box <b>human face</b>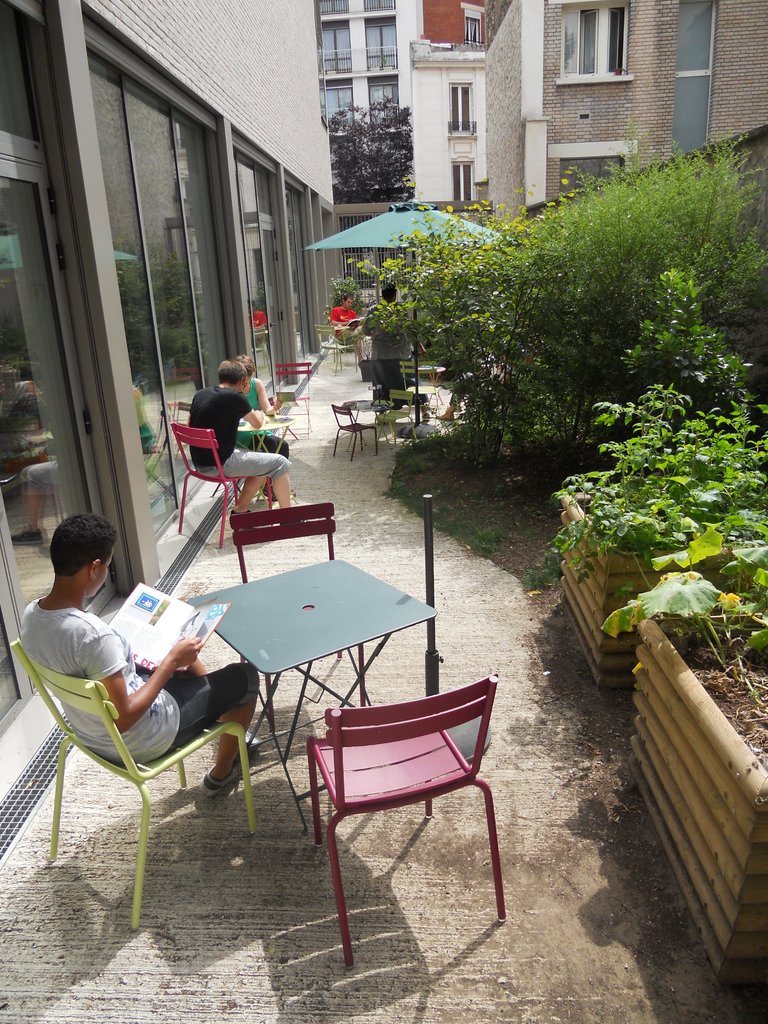
102,556,111,594
